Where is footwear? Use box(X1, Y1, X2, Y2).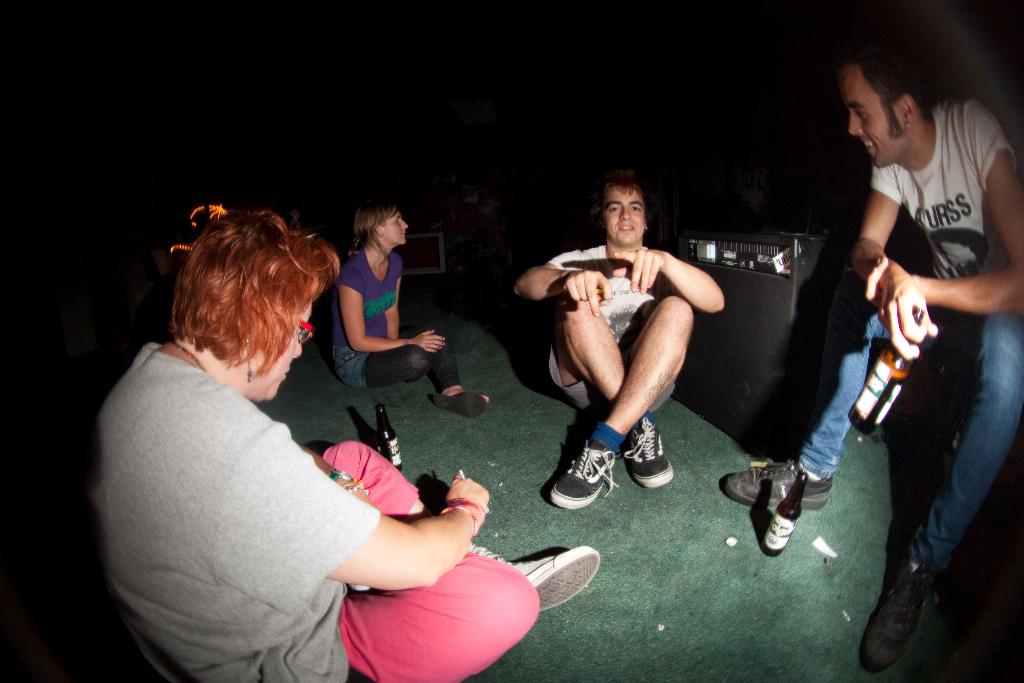
box(863, 561, 936, 668).
